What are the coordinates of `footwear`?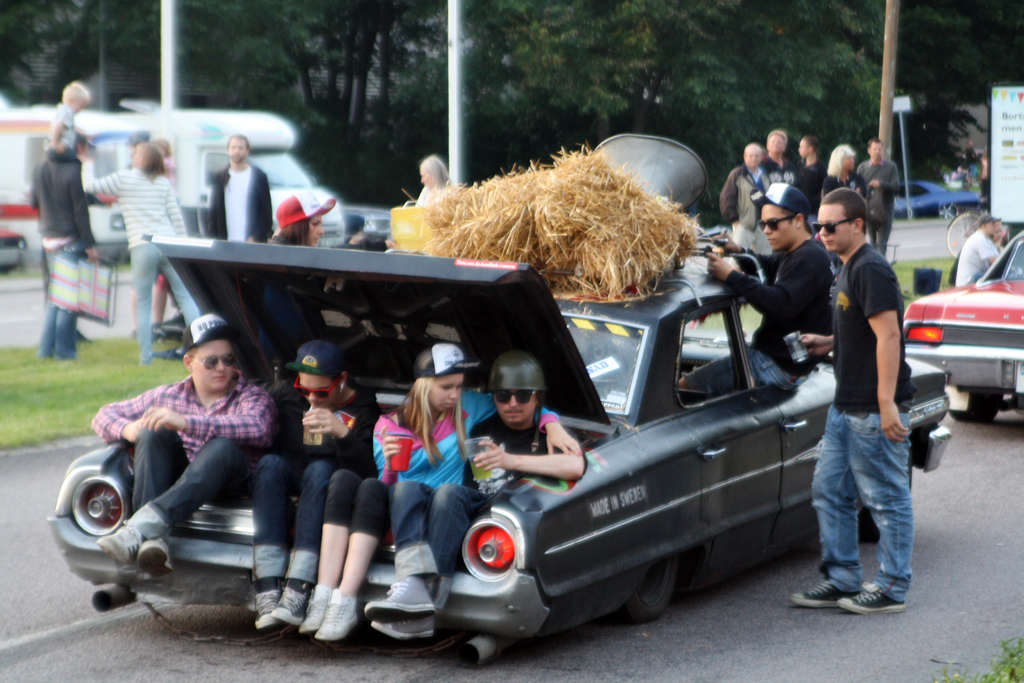
789, 573, 858, 611.
